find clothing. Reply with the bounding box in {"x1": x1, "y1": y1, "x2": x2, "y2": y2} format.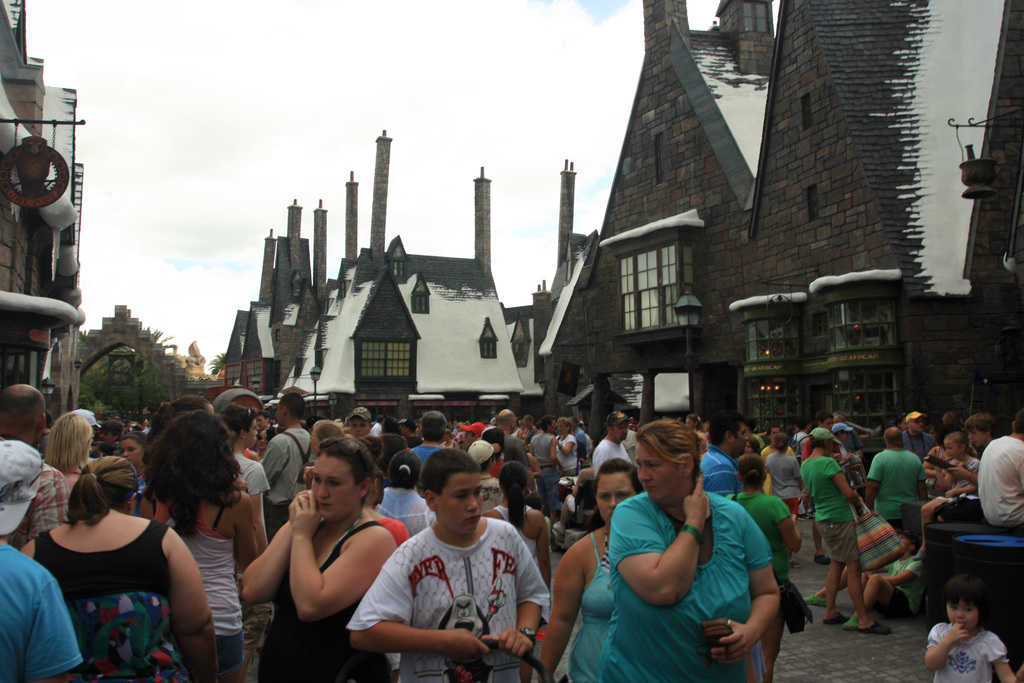
{"x1": 255, "y1": 520, "x2": 394, "y2": 679}.
